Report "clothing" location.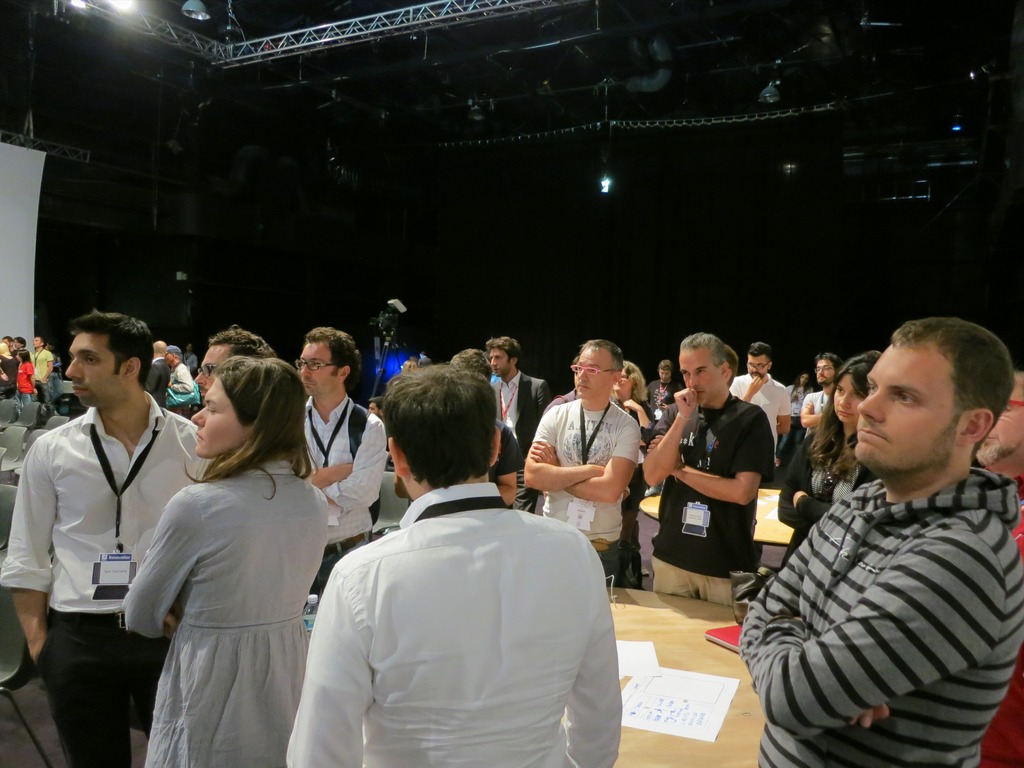
Report: detection(544, 392, 575, 415).
